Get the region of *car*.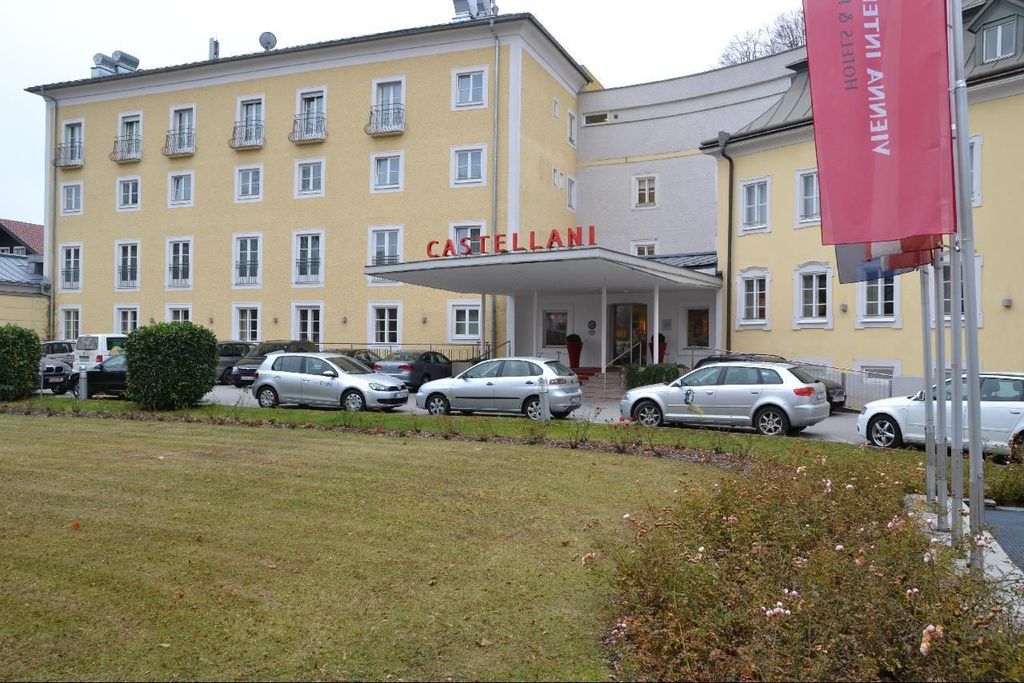
region(418, 353, 582, 415).
